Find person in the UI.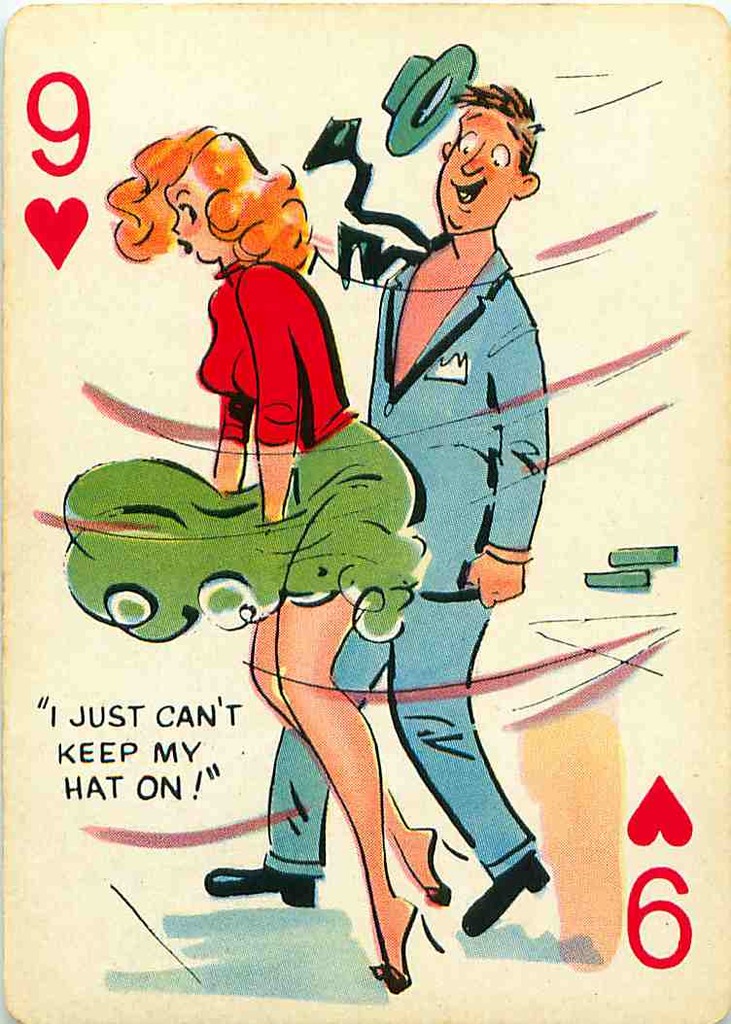
UI element at select_region(198, 78, 547, 943).
